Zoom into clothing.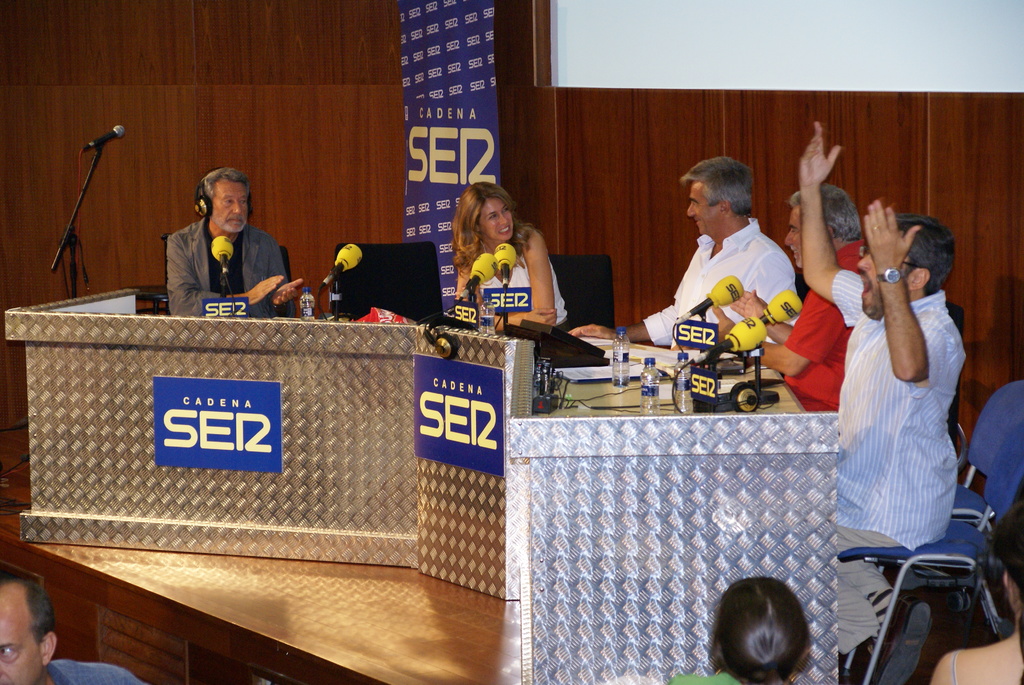
Zoom target: crop(168, 212, 290, 319).
